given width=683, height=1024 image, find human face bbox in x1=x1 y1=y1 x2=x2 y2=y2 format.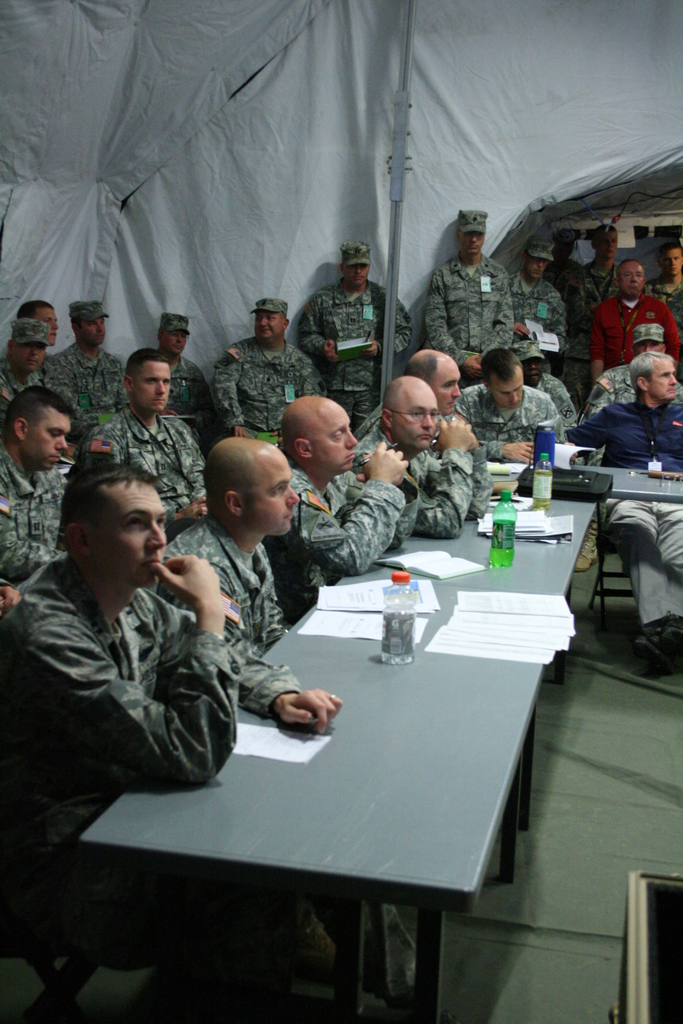
x1=663 y1=245 x2=682 y2=273.
